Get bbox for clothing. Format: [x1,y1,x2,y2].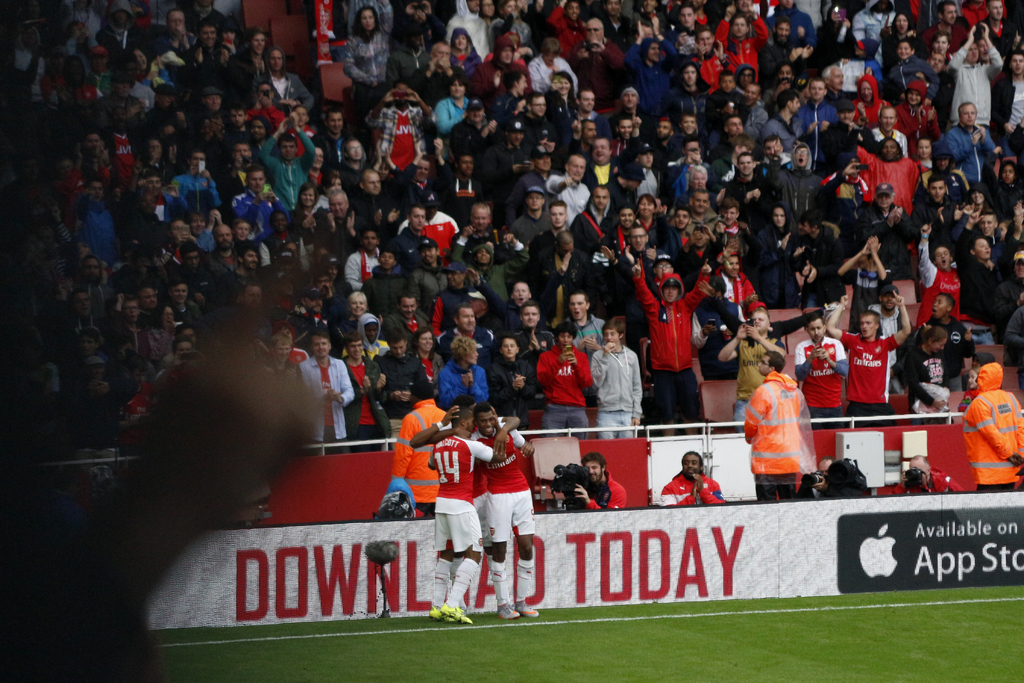
[404,260,445,314].
